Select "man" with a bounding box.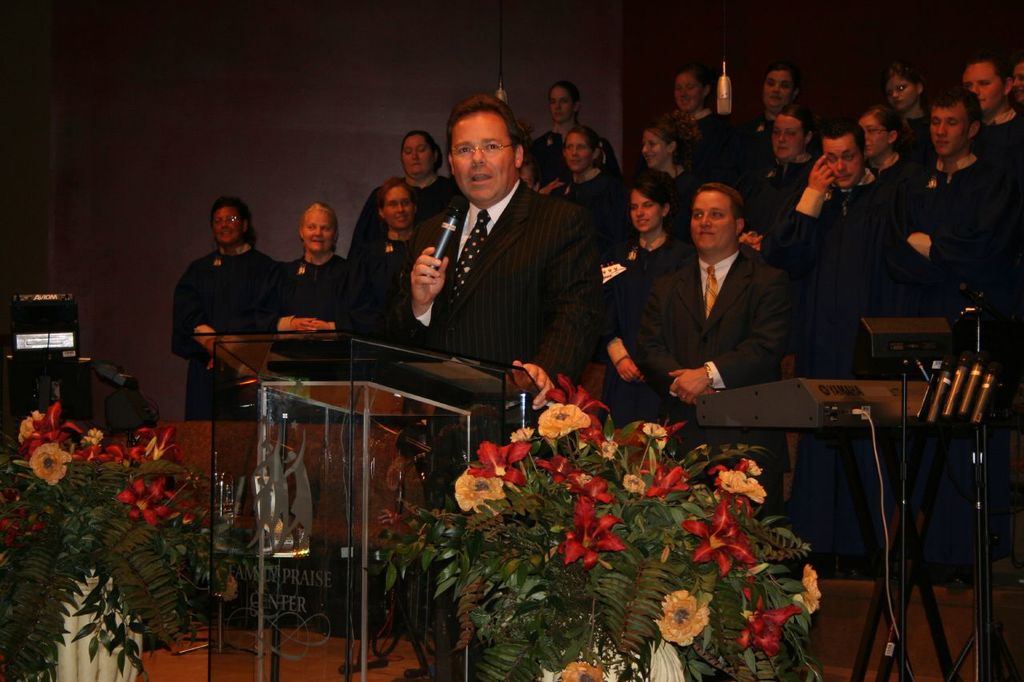
region(892, 82, 1004, 319).
